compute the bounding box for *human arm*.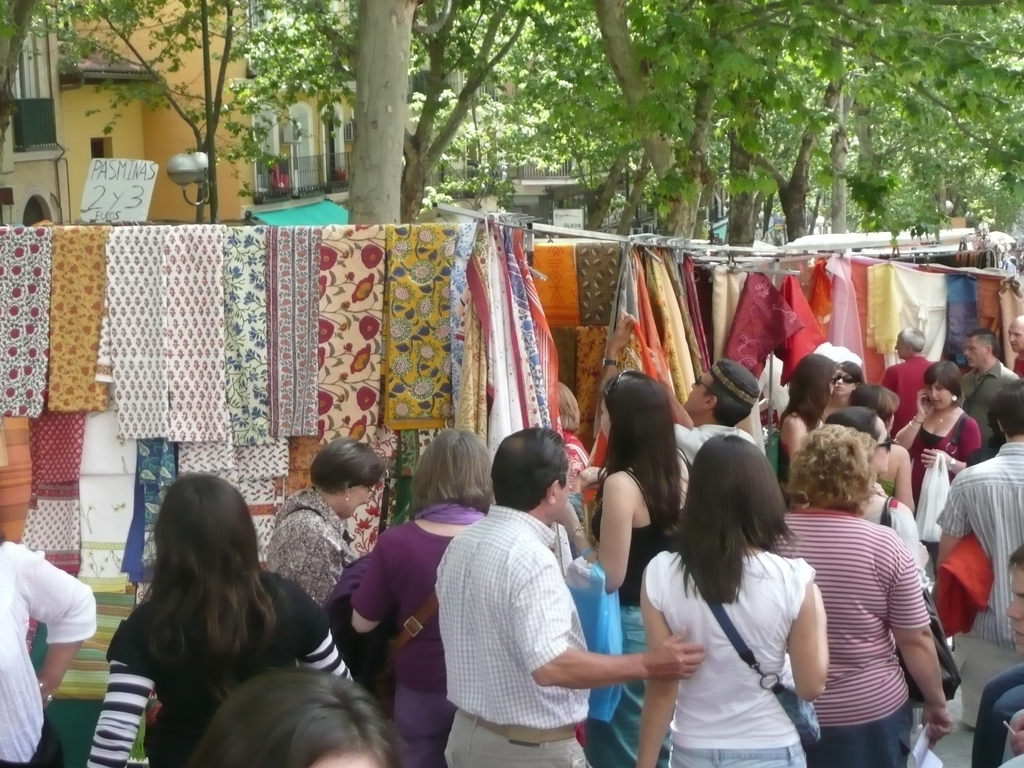
select_region(783, 413, 810, 472).
